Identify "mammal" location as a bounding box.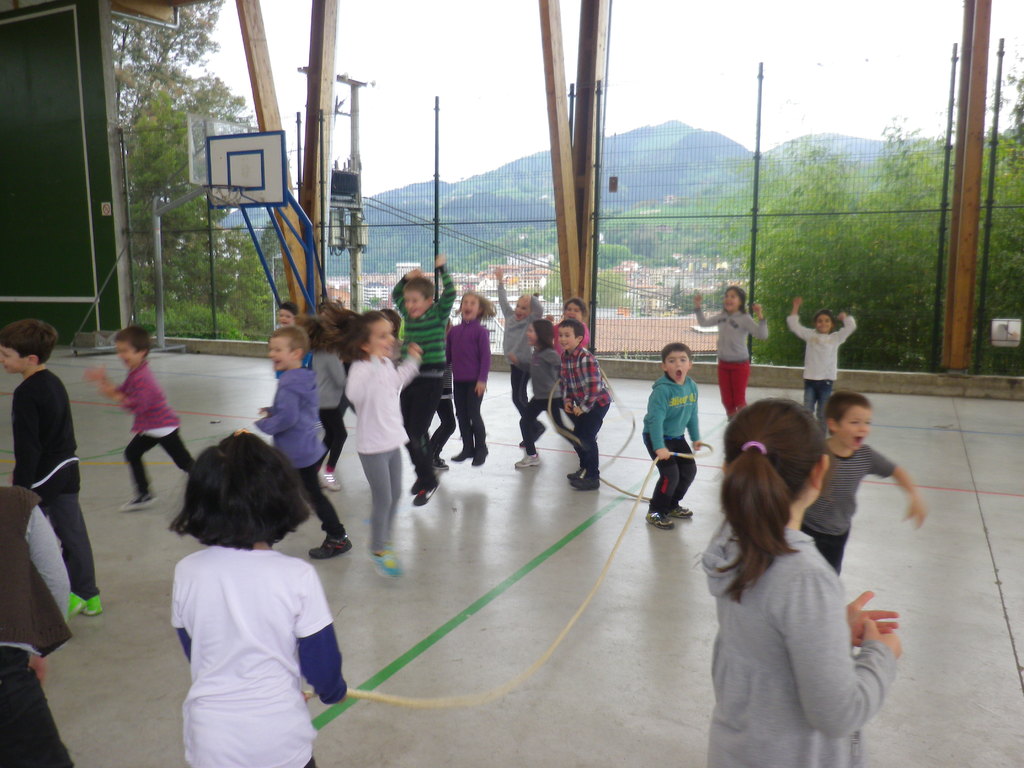
region(690, 285, 765, 418).
